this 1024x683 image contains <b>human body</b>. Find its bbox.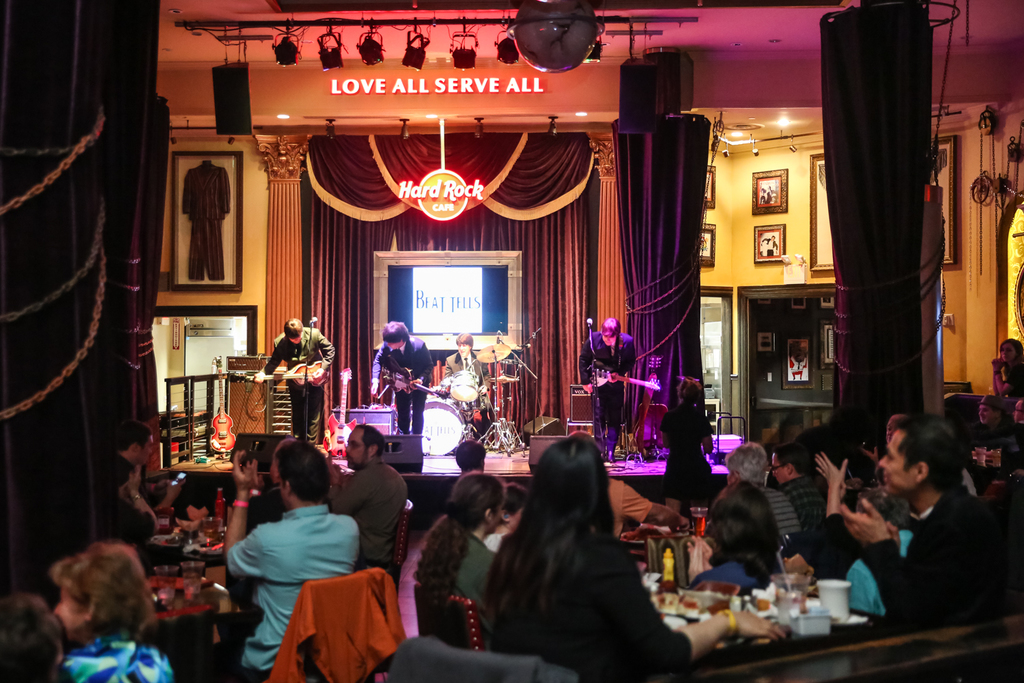
pyautogui.locateOnScreen(371, 337, 432, 436).
